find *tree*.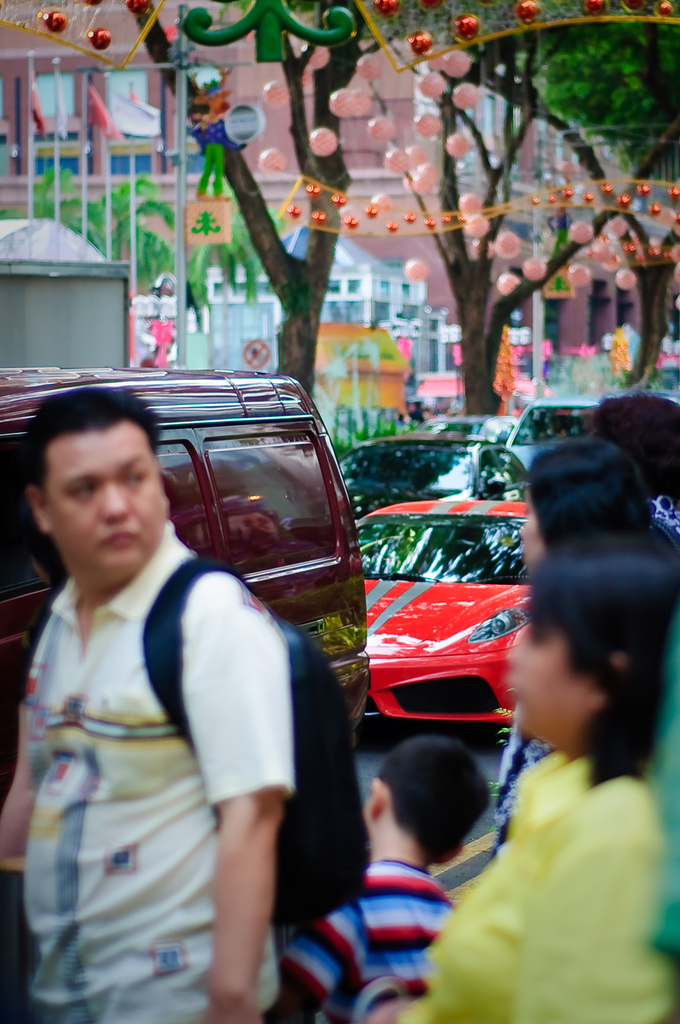
x1=135, y1=0, x2=368, y2=389.
